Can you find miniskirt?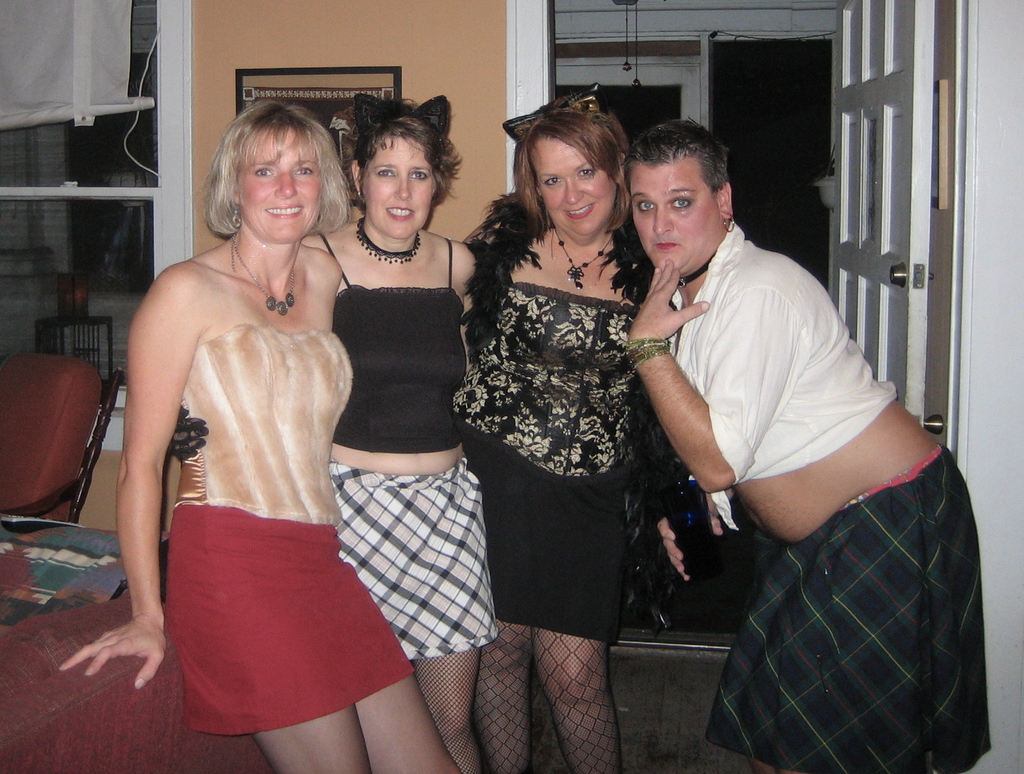
Yes, bounding box: bbox=[325, 456, 495, 658].
